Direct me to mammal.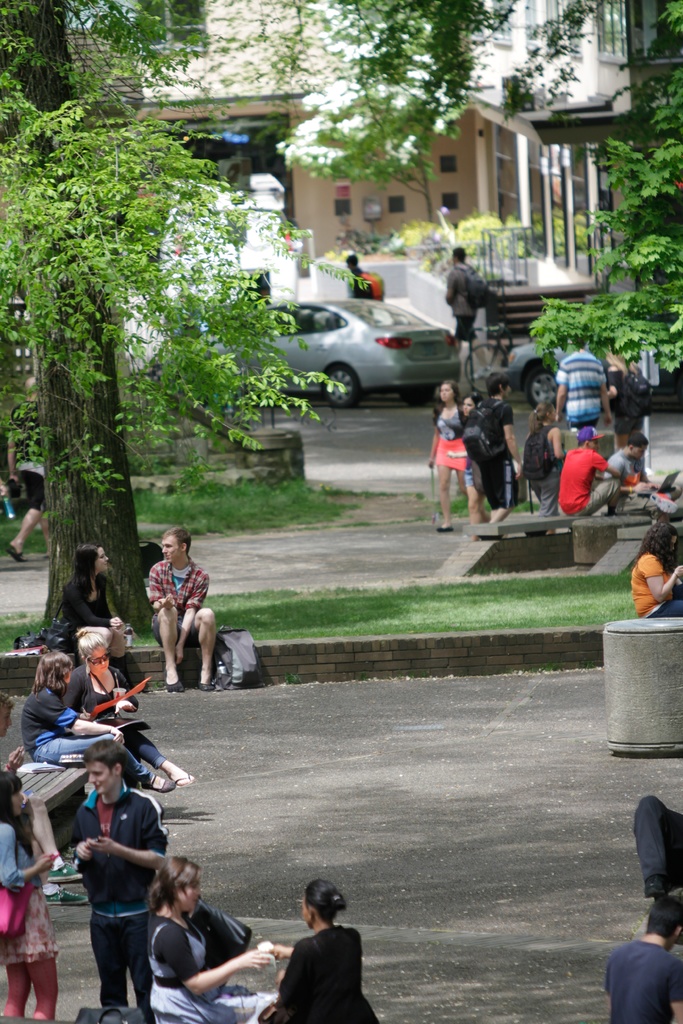
Direction: l=0, t=691, r=84, b=902.
